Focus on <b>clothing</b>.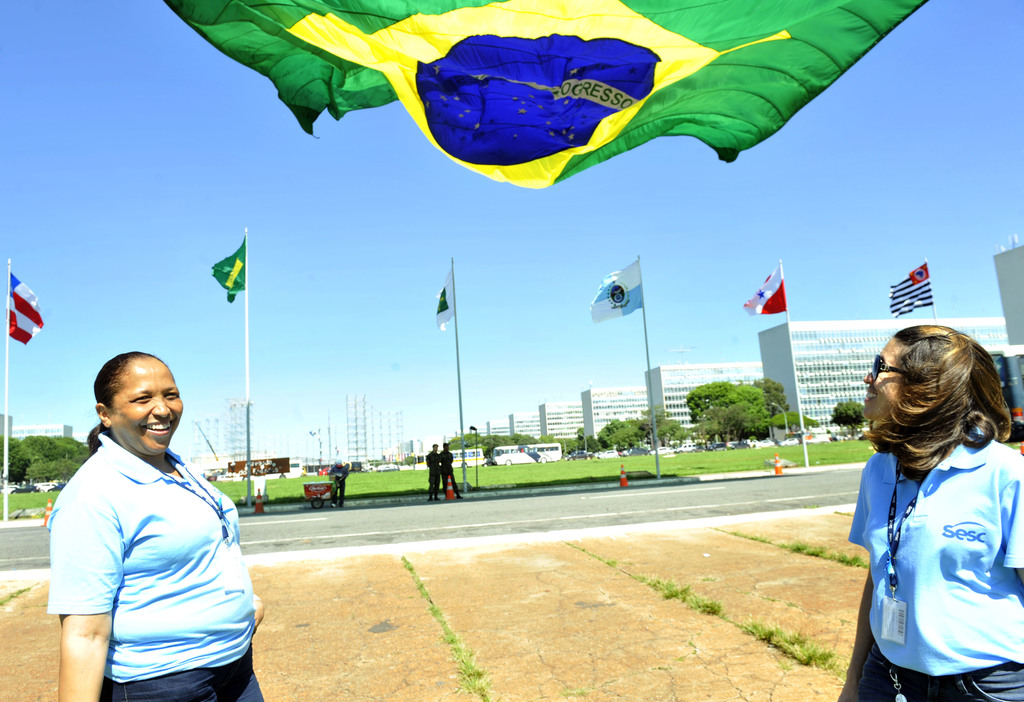
Focused at [439,449,458,494].
